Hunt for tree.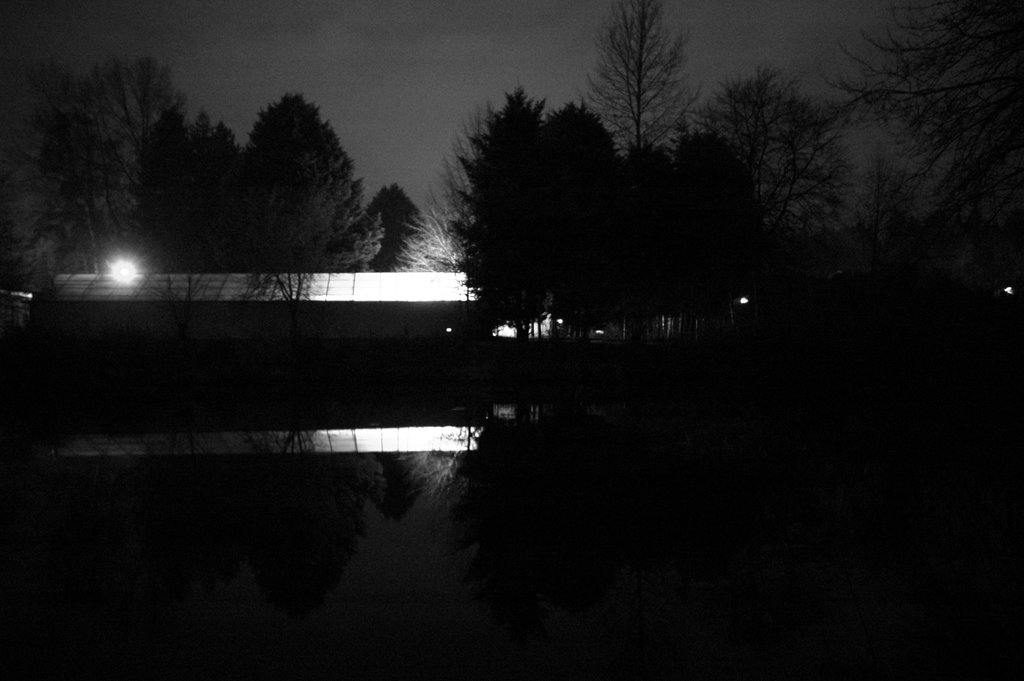
Hunted down at bbox=[443, 84, 570, 418].
